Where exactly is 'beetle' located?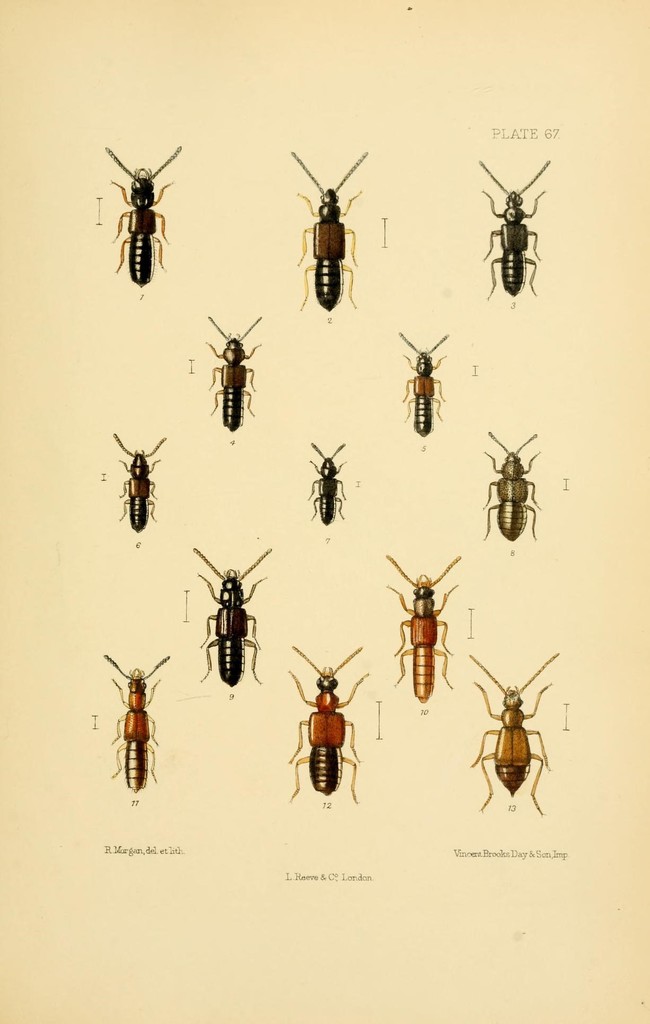
Its bounding box is bbox(479, 431, 537, 538).
